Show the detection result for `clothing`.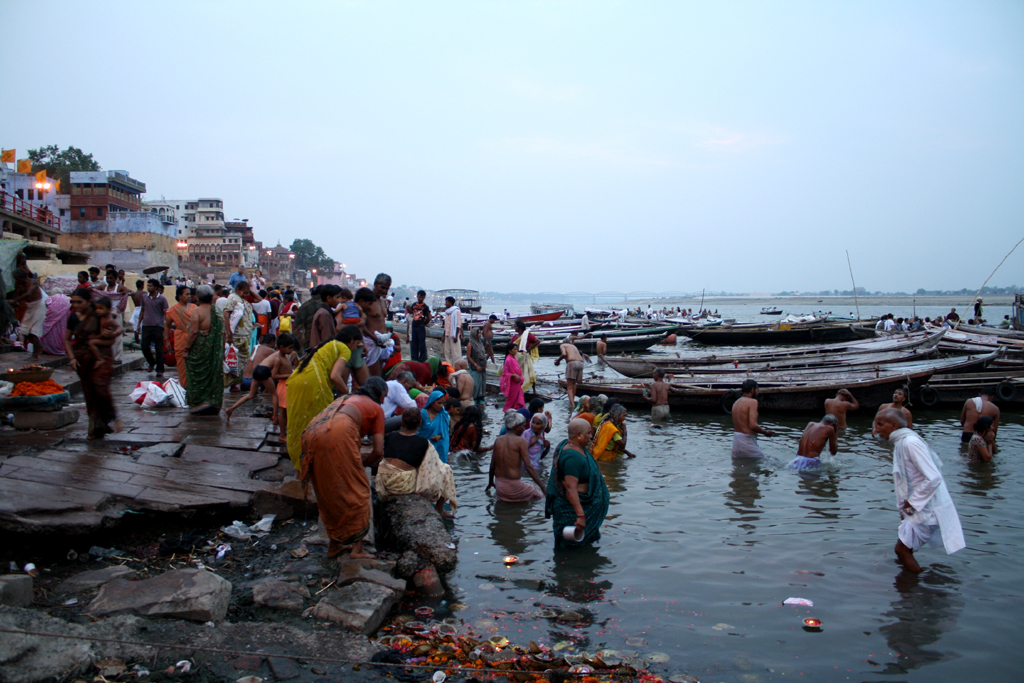
bbox=(299, 388, 374, 551).
